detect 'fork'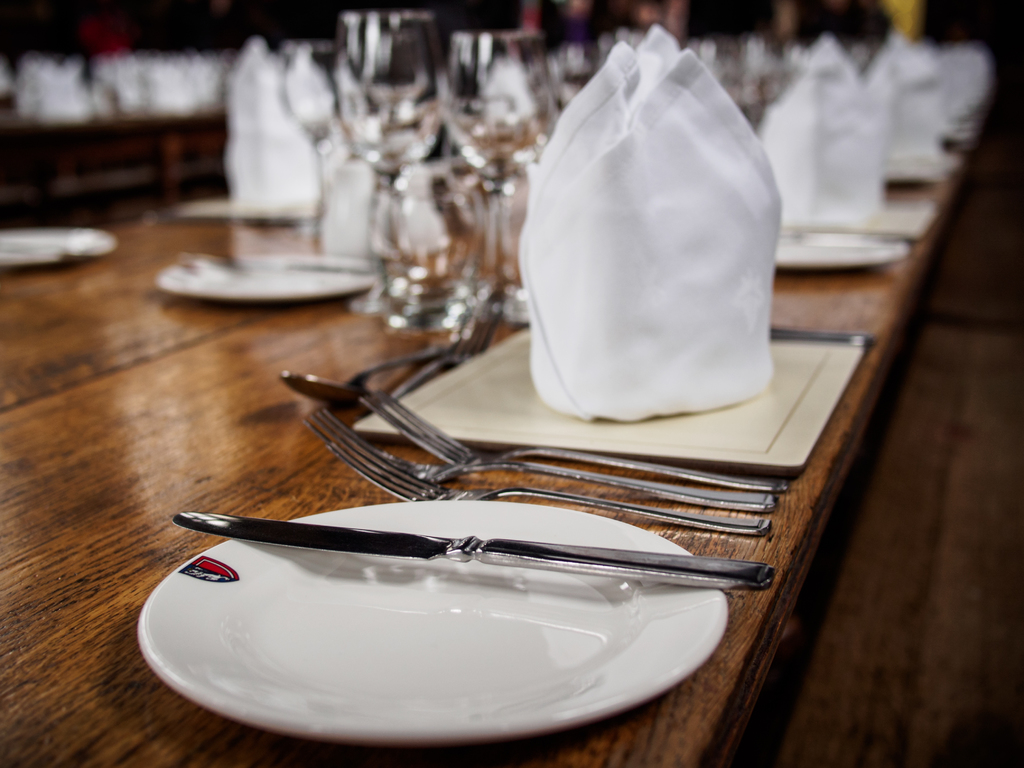
x1=358 y1=389 x2=790 y2=490
